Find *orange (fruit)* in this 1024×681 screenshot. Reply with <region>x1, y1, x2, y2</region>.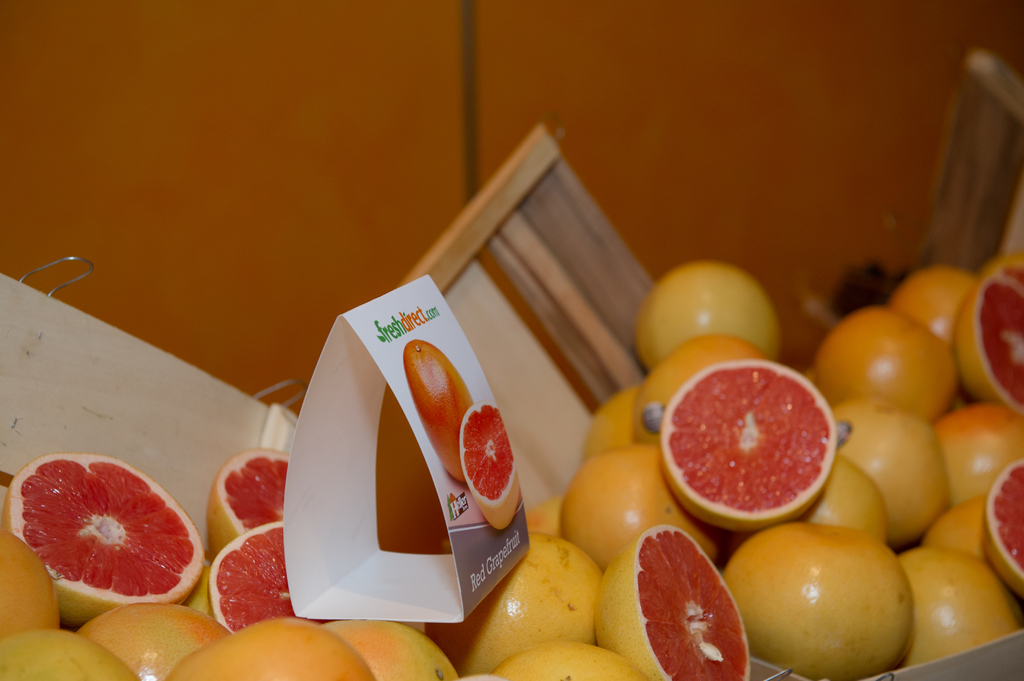
<region>13, 461, 212, 627</region>.
